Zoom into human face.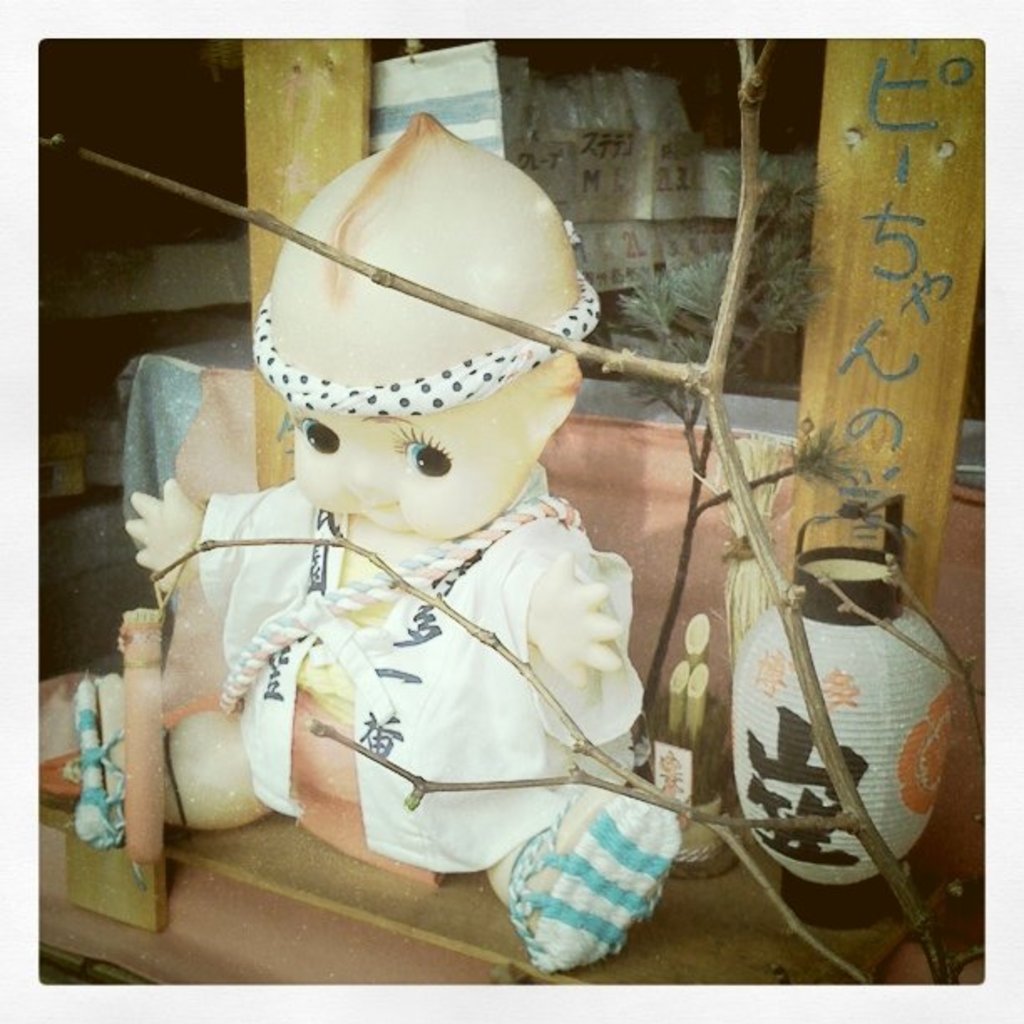
Zoom target: {"left": 294, "top": 370, "right": 537, "bottom": 542}.
